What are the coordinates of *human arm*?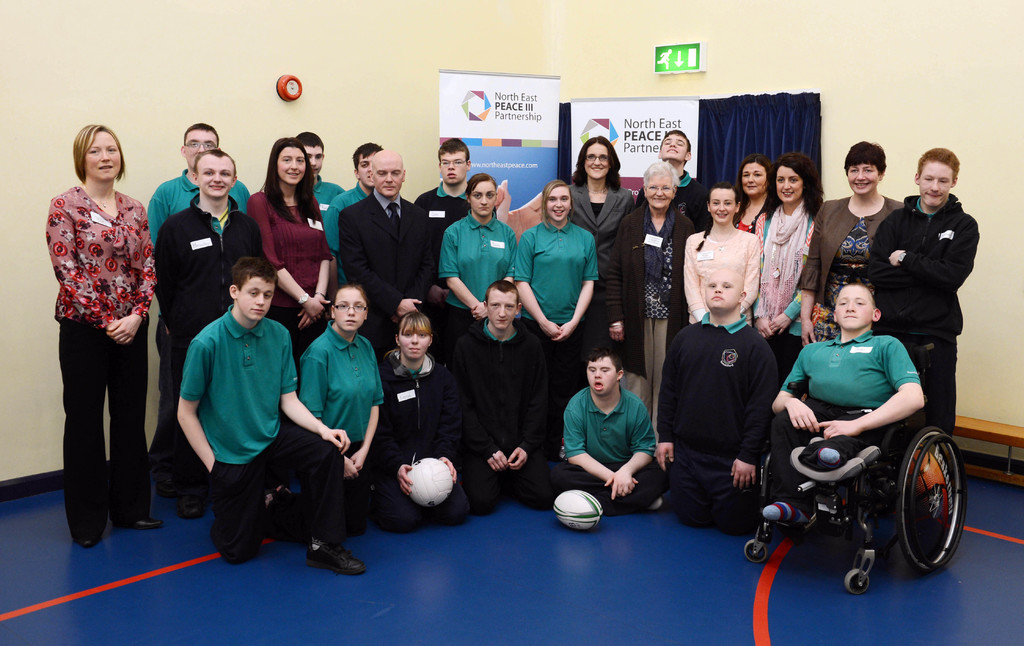
box=[151, 218, 171, 328].
